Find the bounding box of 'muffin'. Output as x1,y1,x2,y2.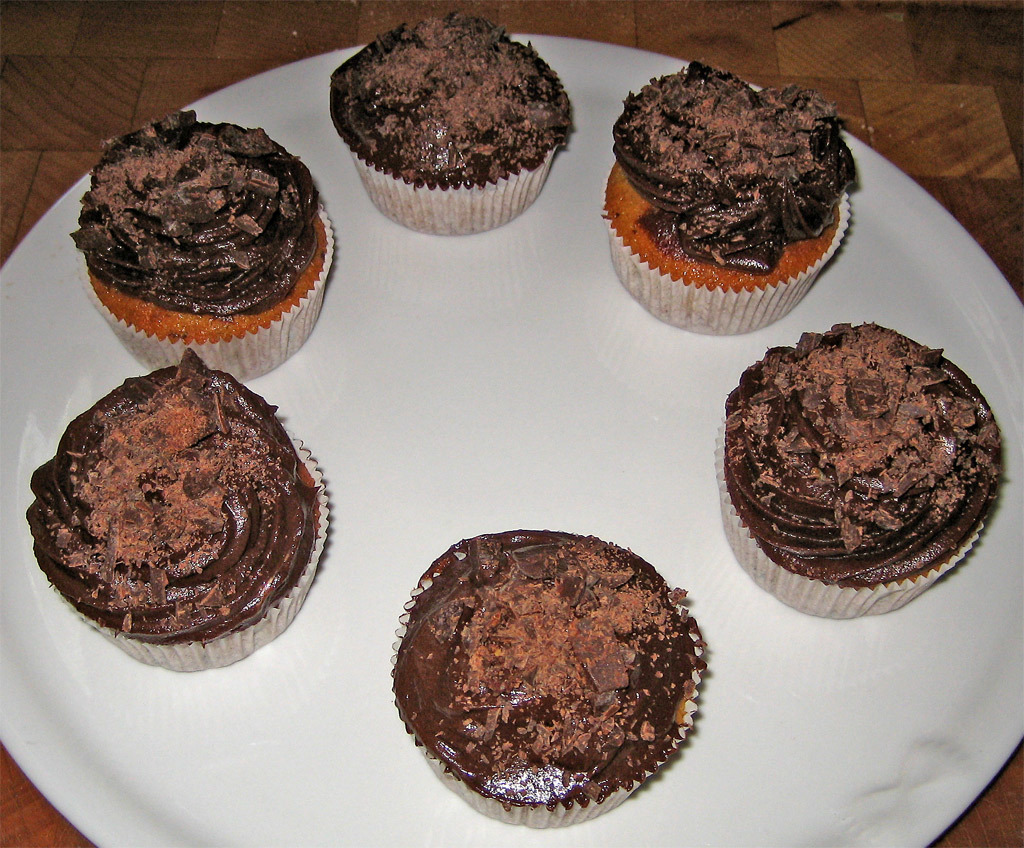
29,346,331,678.
